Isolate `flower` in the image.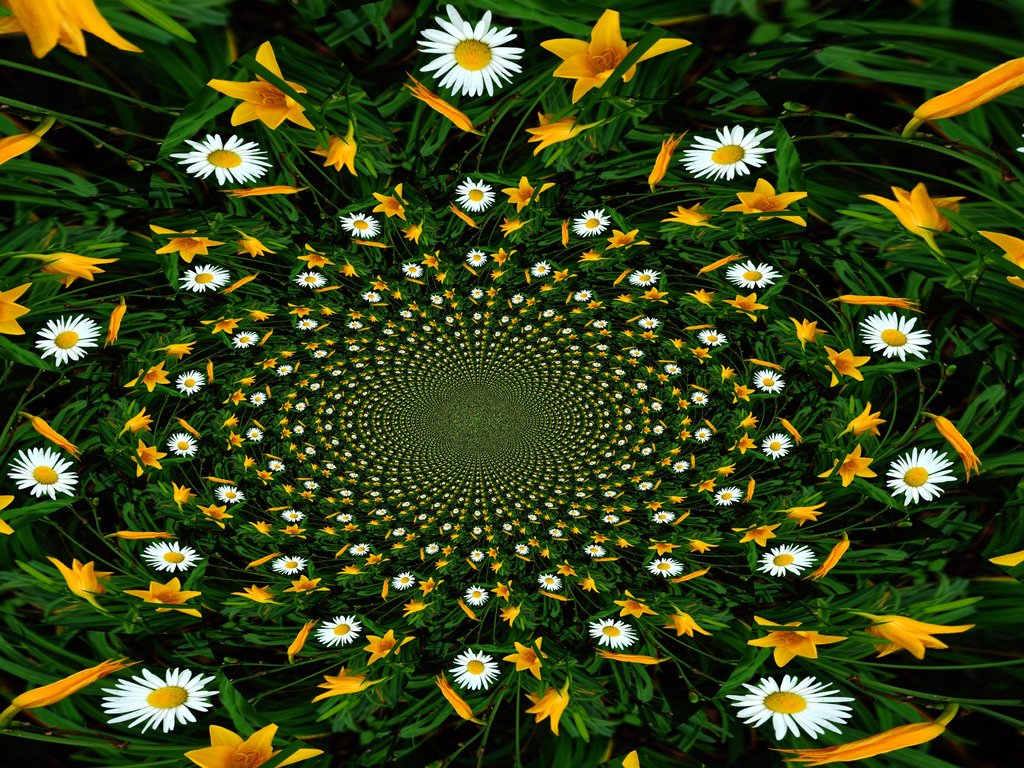
Isolated region: detection(612, 588, 657, 627).
